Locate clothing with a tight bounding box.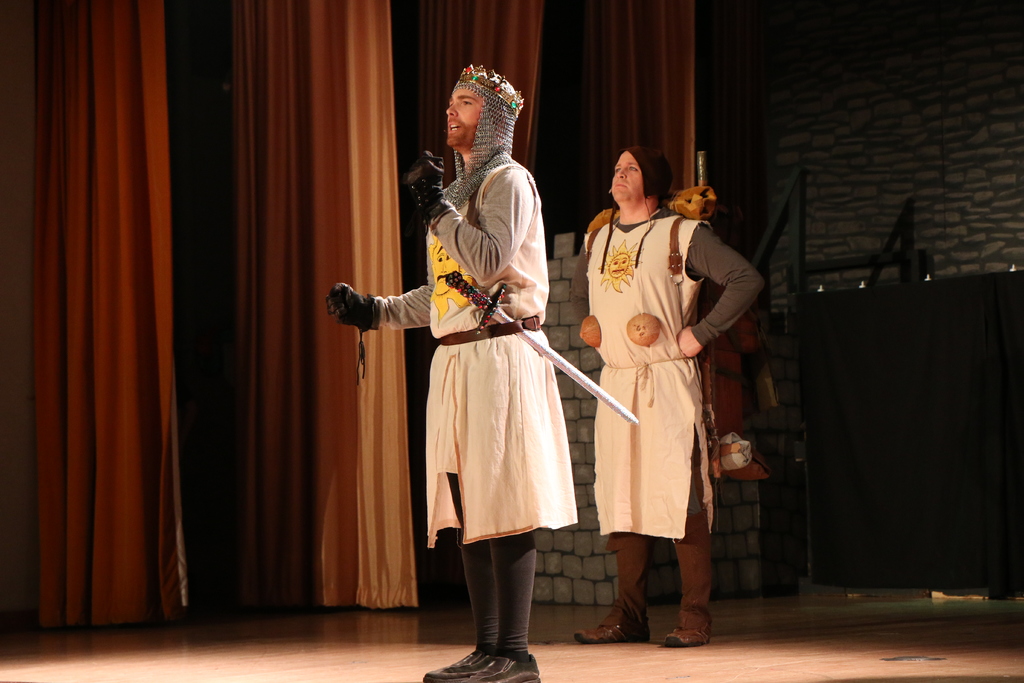
374,168,584,544.
